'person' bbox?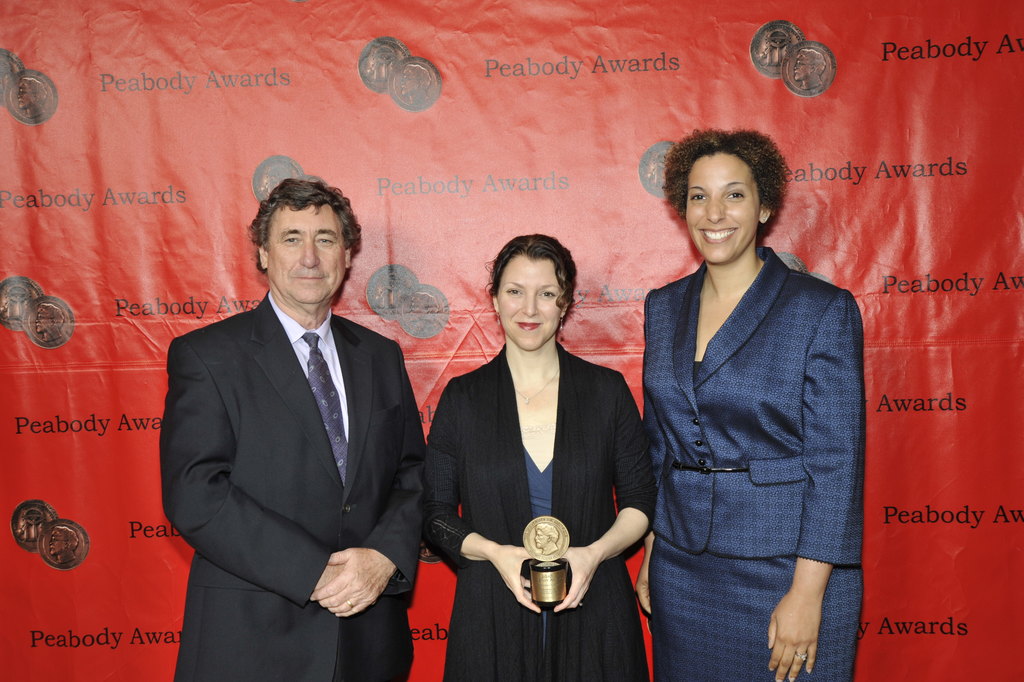
l=629, t=104, r=872, b=673
